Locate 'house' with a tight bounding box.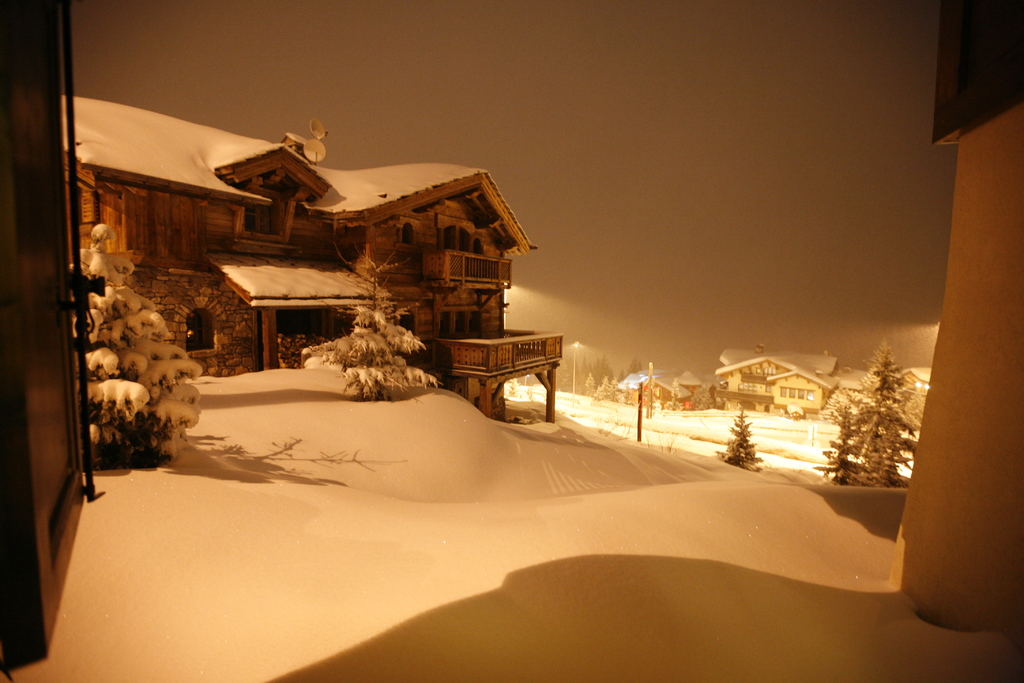
(13, 104, 583, 407).
